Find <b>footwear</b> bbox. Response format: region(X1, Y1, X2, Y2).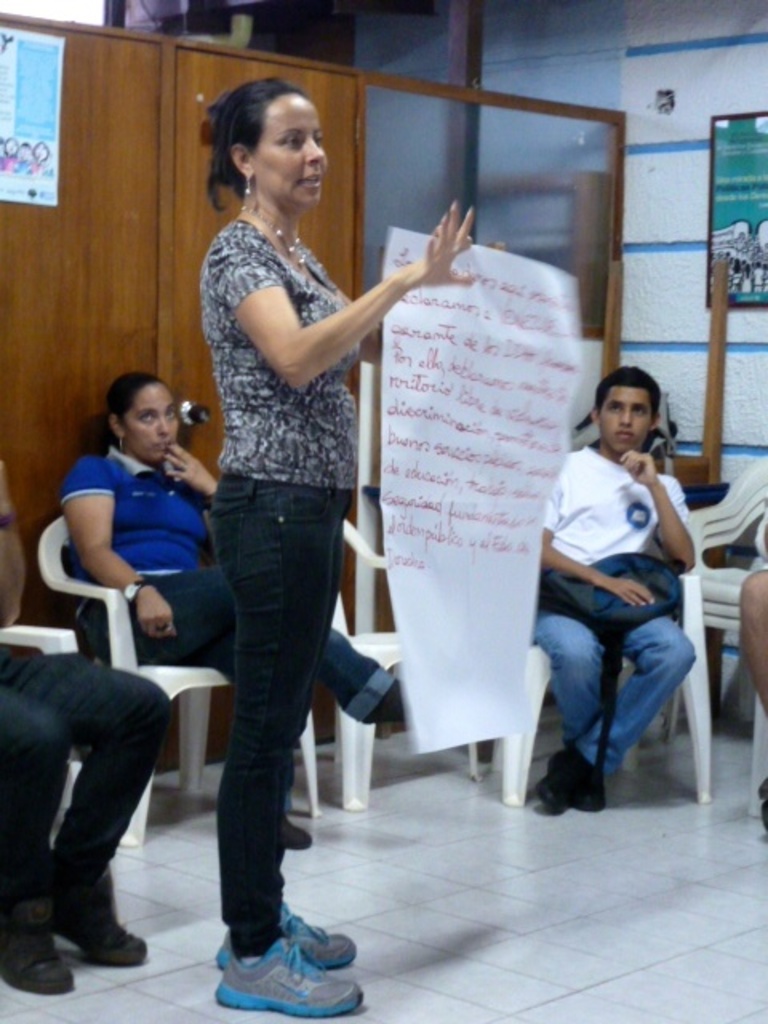
region(213, 934, 360, 1011).
